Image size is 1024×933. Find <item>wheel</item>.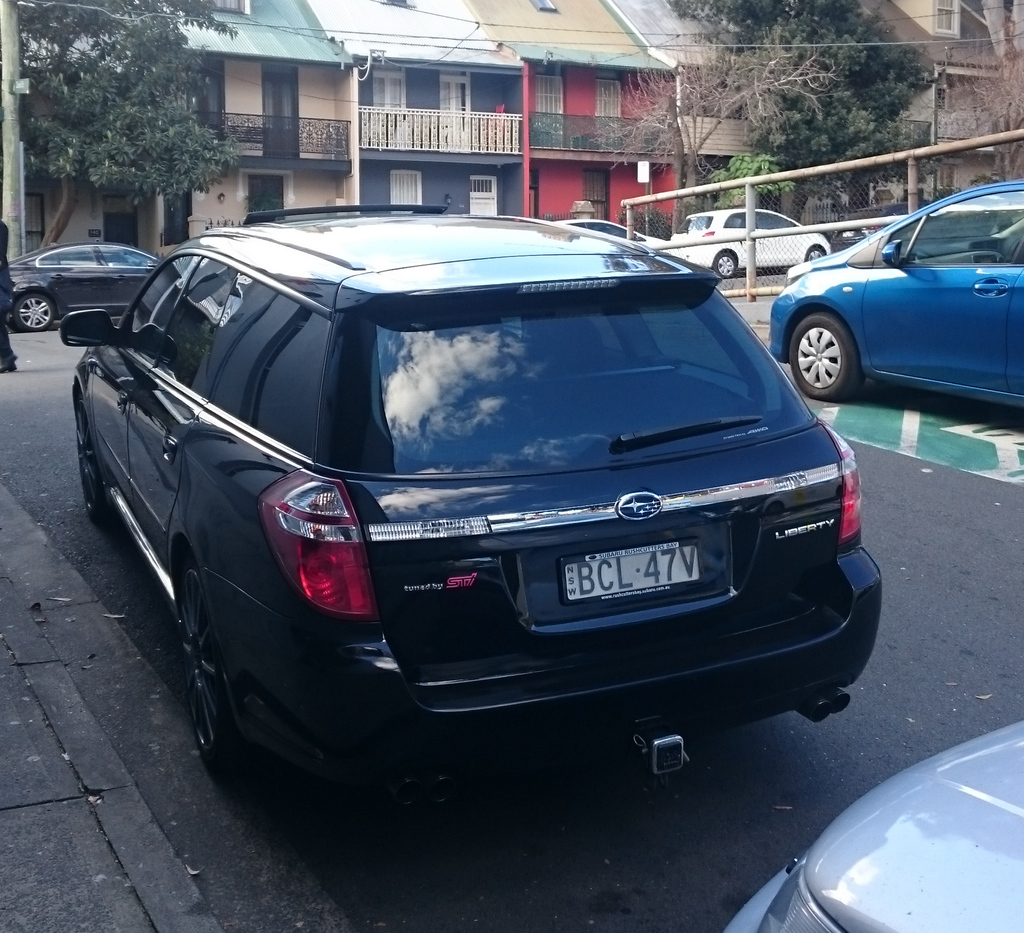
11:291:62:329.
